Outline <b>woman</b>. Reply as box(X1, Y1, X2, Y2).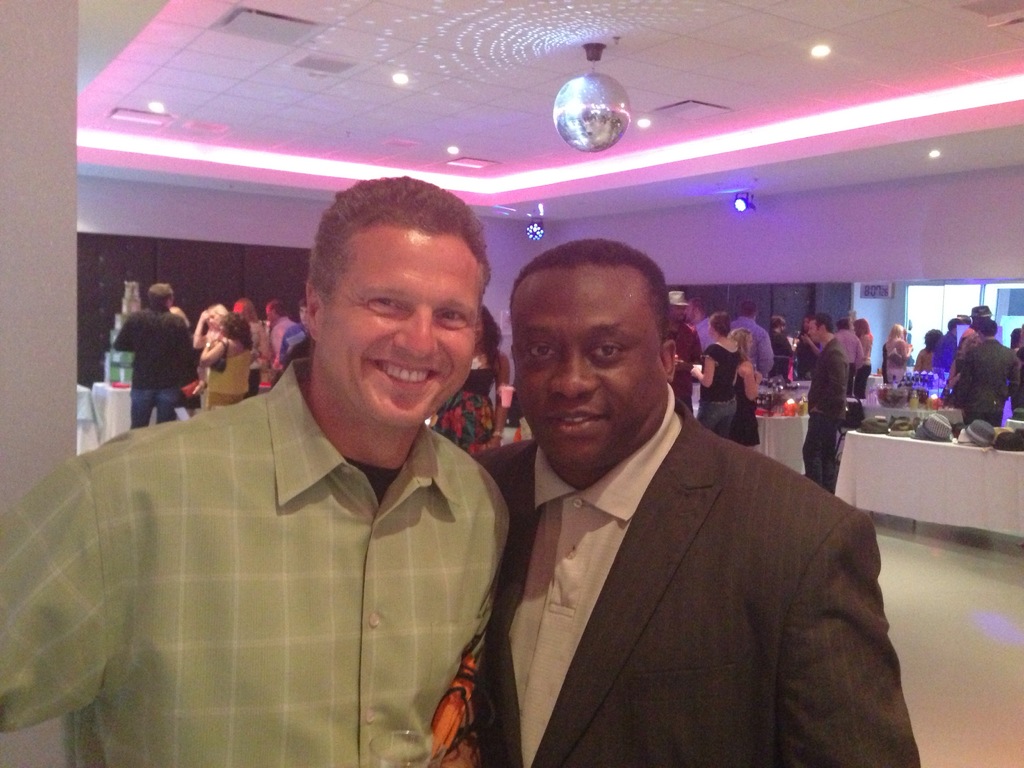
box(884, 321, 914, 383).
